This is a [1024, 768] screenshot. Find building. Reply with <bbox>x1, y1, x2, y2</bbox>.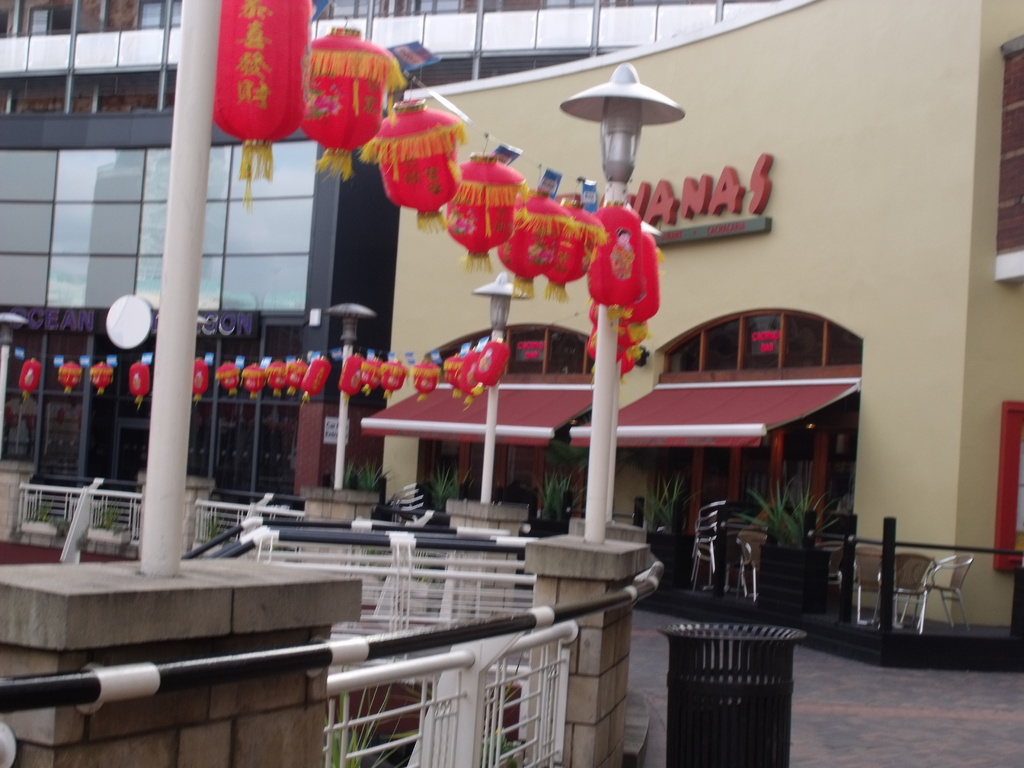
<bbox>0, 0, 801, 509</bbox>.
